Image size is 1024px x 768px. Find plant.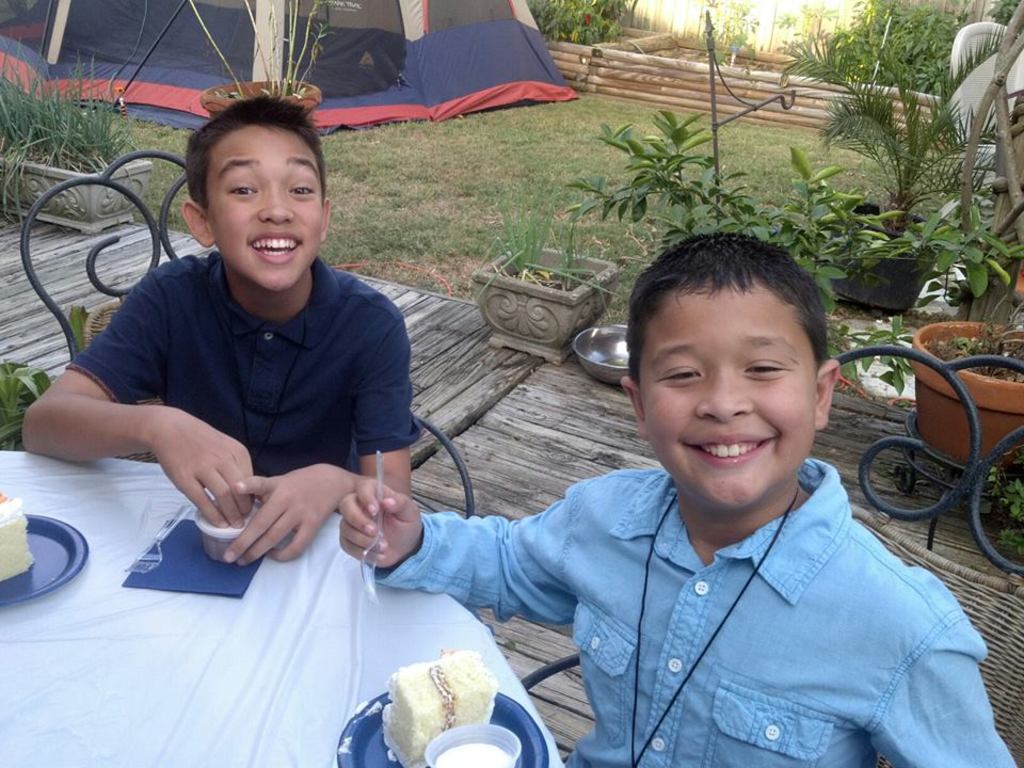
0,44,154,219.
